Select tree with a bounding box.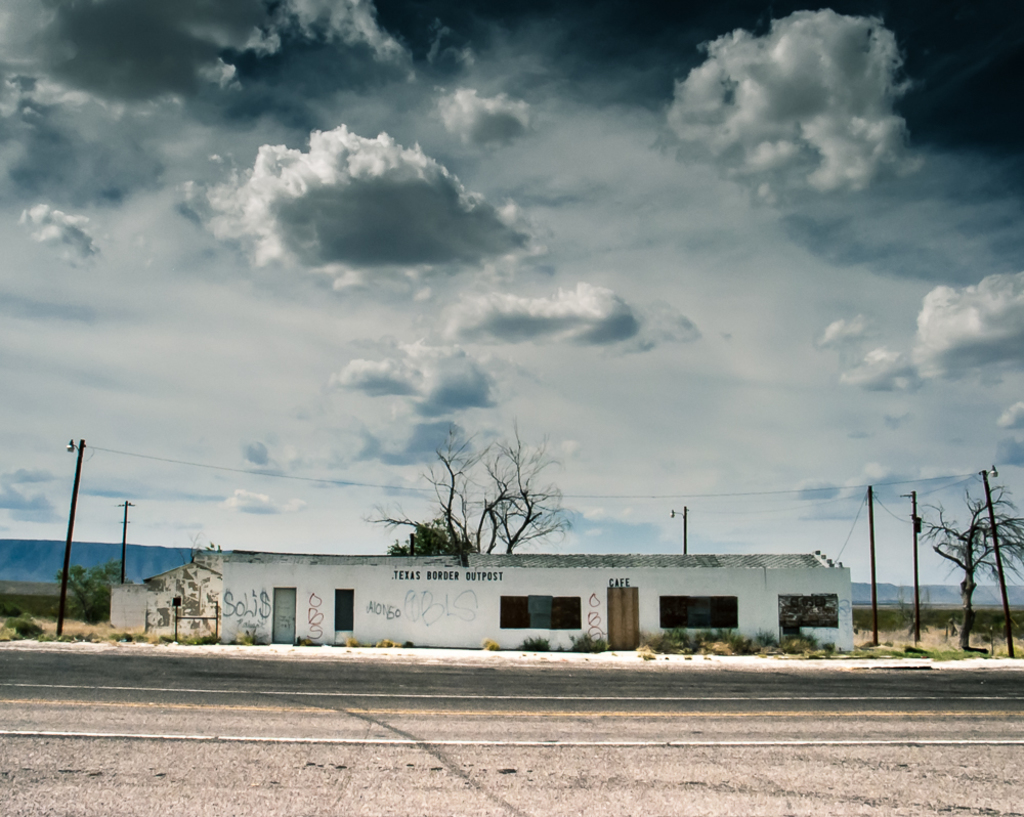
[left=54, top=562, right=130, bottom=626].
